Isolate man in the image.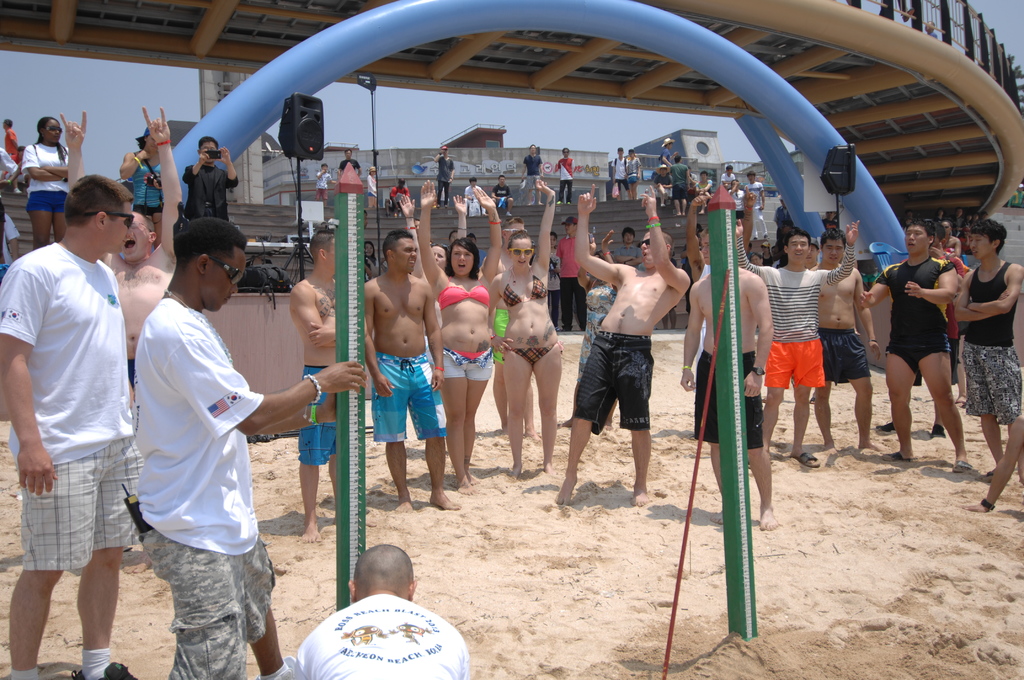
Isolated region: BBox(822, 210, 840, 232).
